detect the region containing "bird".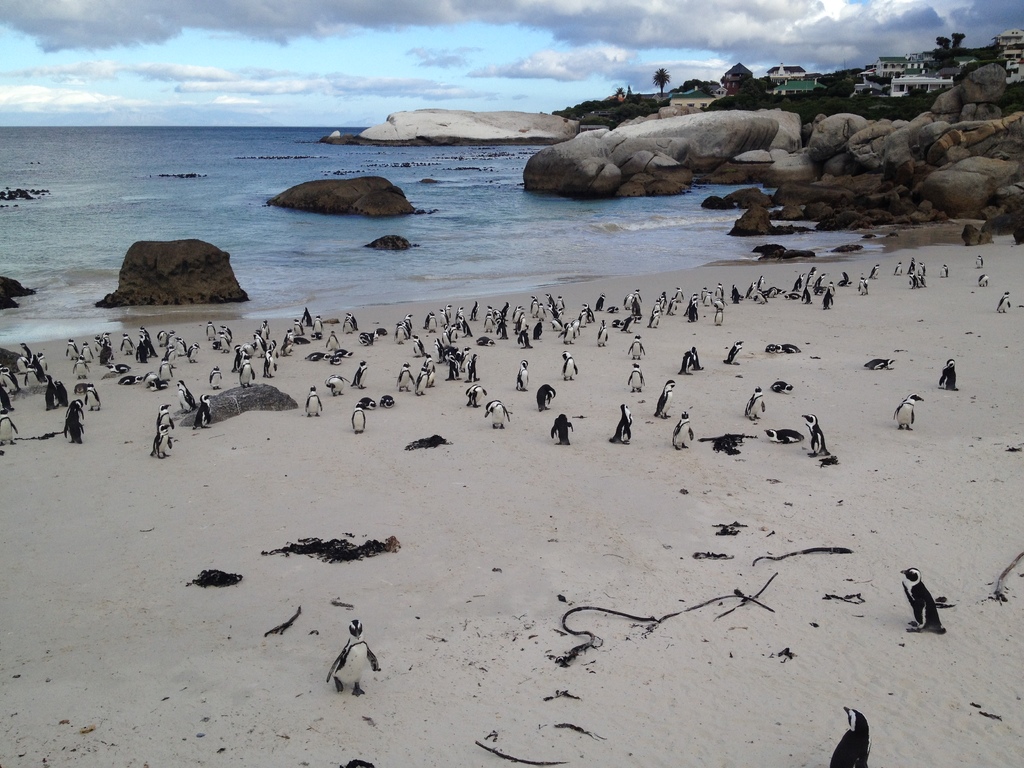
detection(156, 401, 173, 429).
